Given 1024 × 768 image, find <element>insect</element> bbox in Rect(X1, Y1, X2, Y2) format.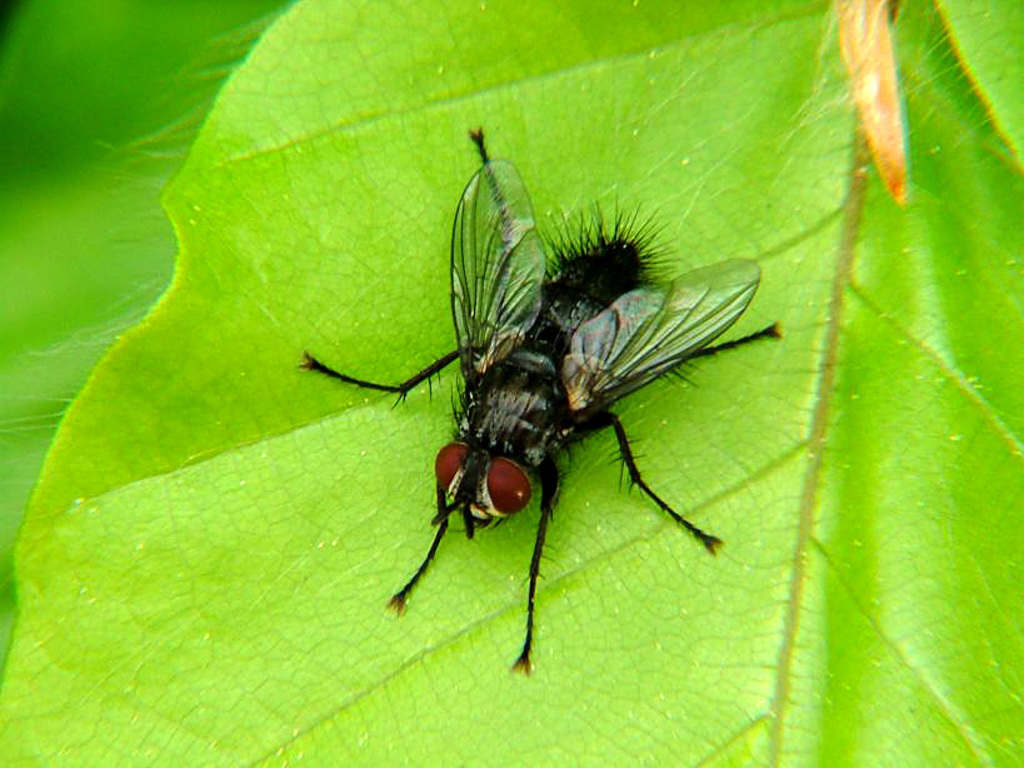
Rect(296, 123, 781, 677).
